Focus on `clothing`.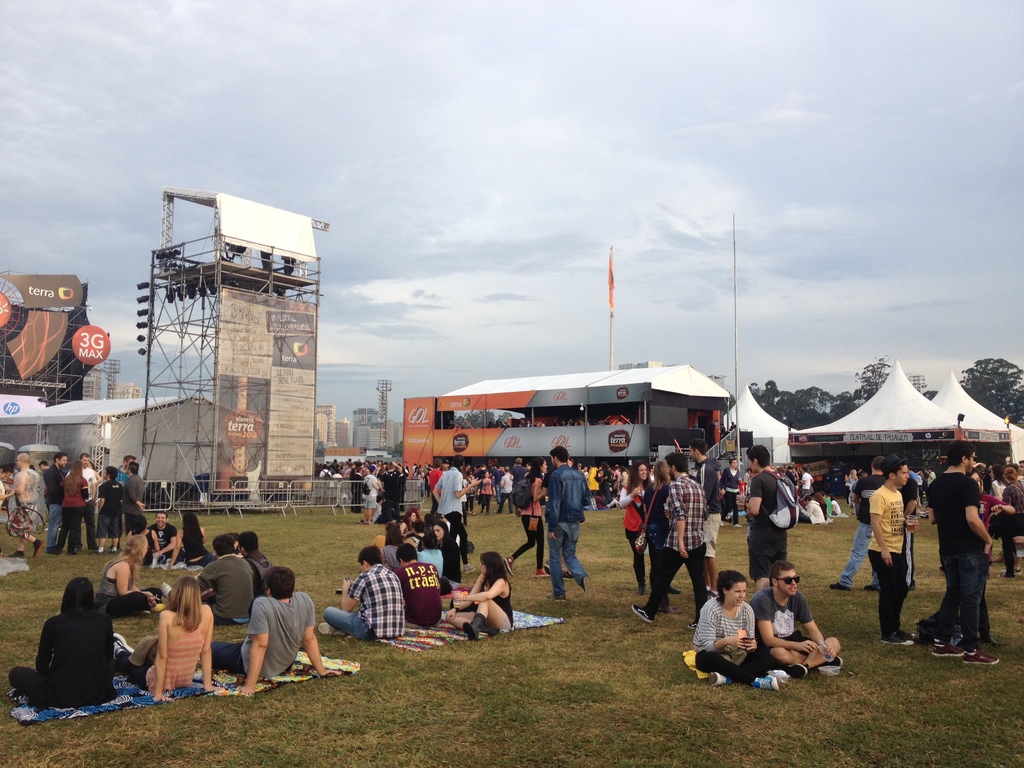
Focused at [120, 650, 148, 687].
